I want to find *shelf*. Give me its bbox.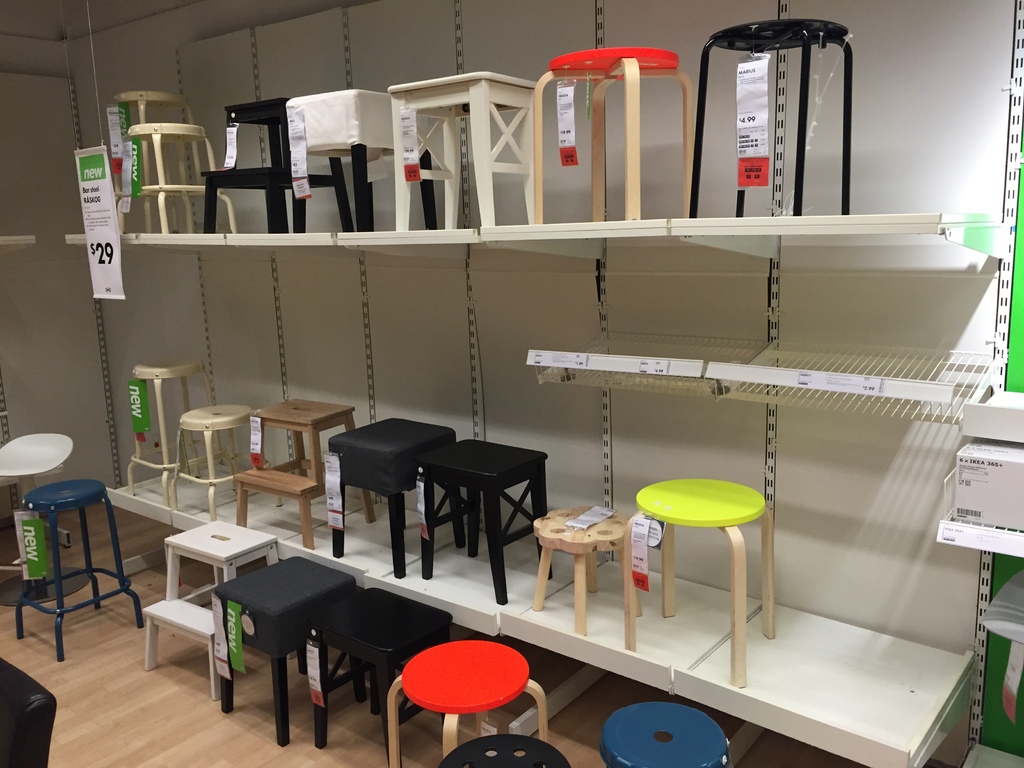
pyautogui.locateOnScreen(100, 355, 975, 767).
